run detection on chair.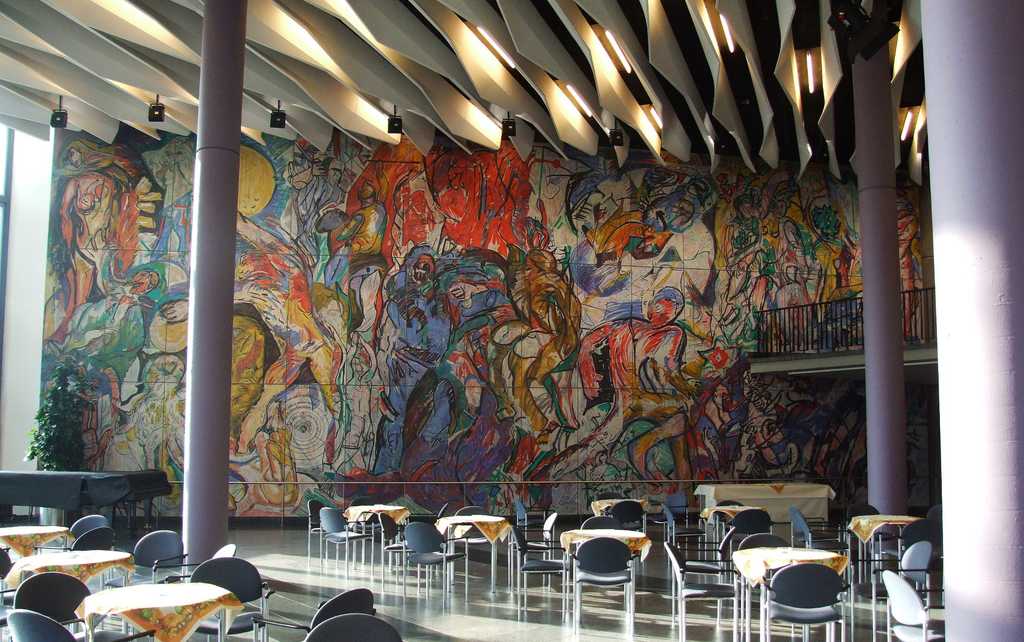
Result: <box>373,515,411,590</box>.
